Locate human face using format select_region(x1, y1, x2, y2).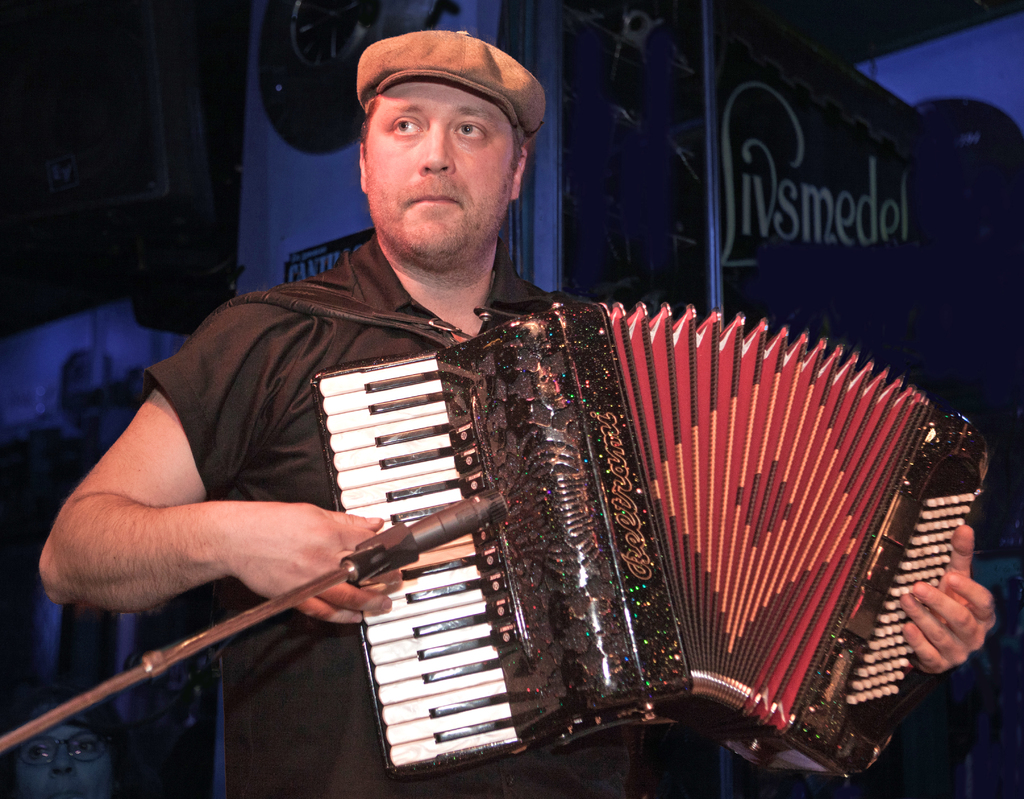
select_region(360, 75, 516, 267).
